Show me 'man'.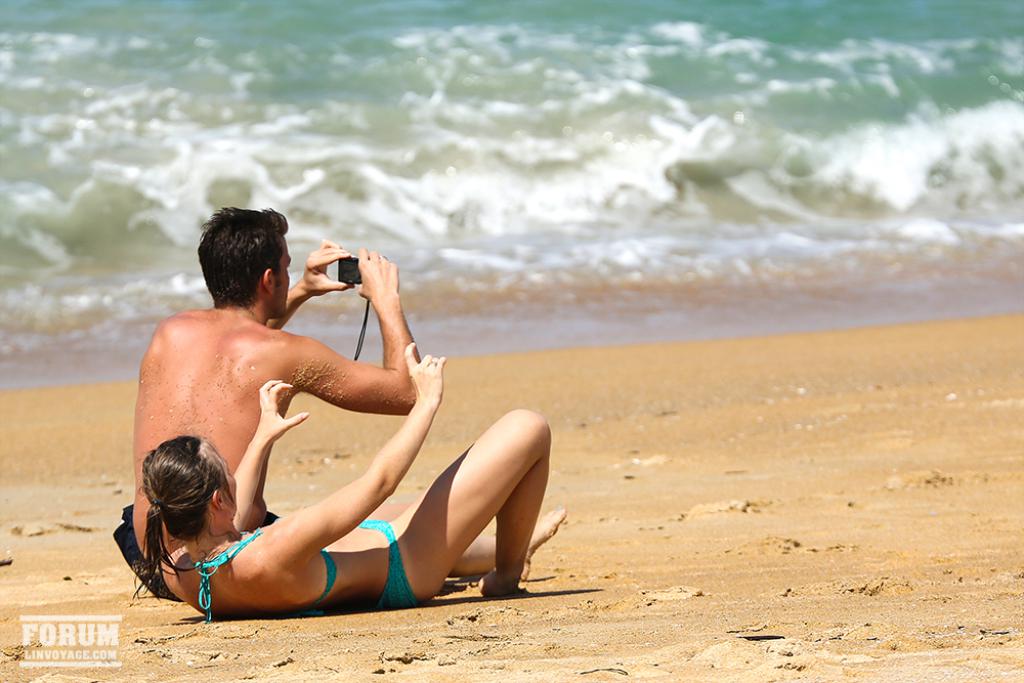
'man' is here: [113, 204, 569, 604].
